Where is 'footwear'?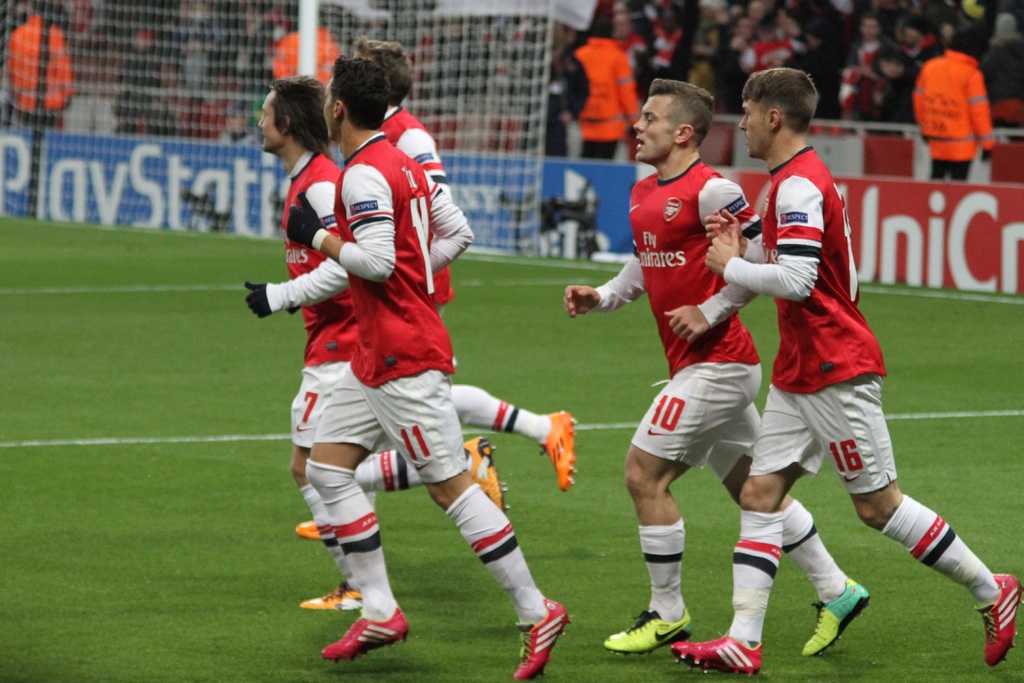
{"x1": 796, "y1": 589, "x2": 884, "y2": 657}.
